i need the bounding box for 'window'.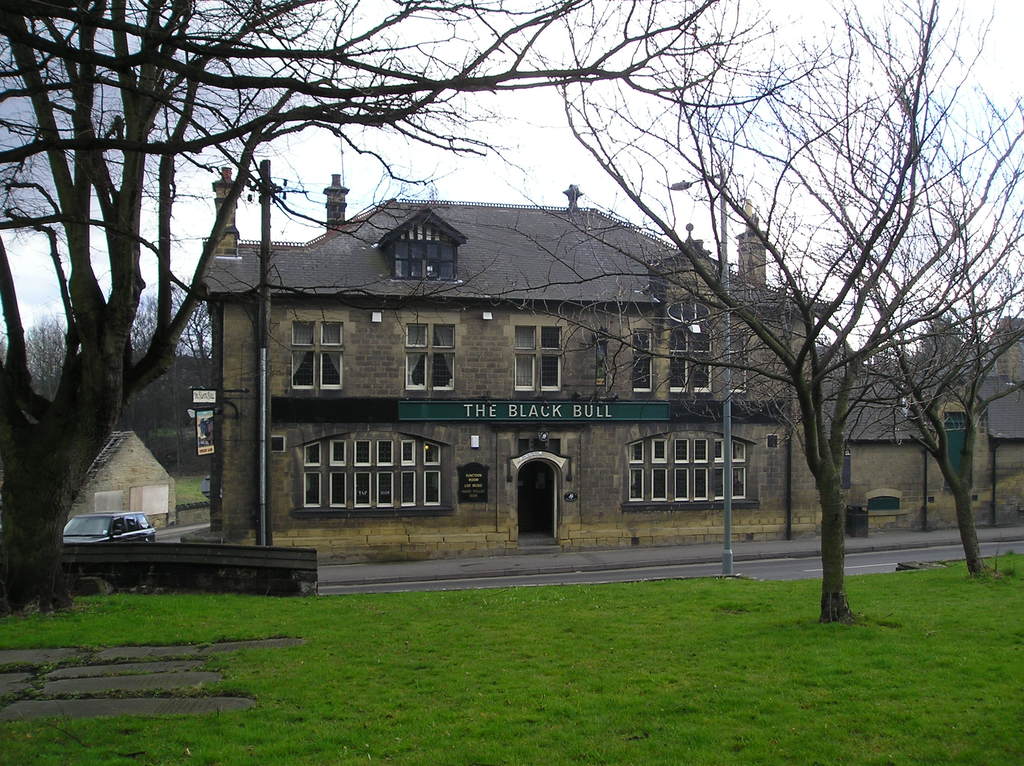
Here it is: [429, 325, 454, 349].
